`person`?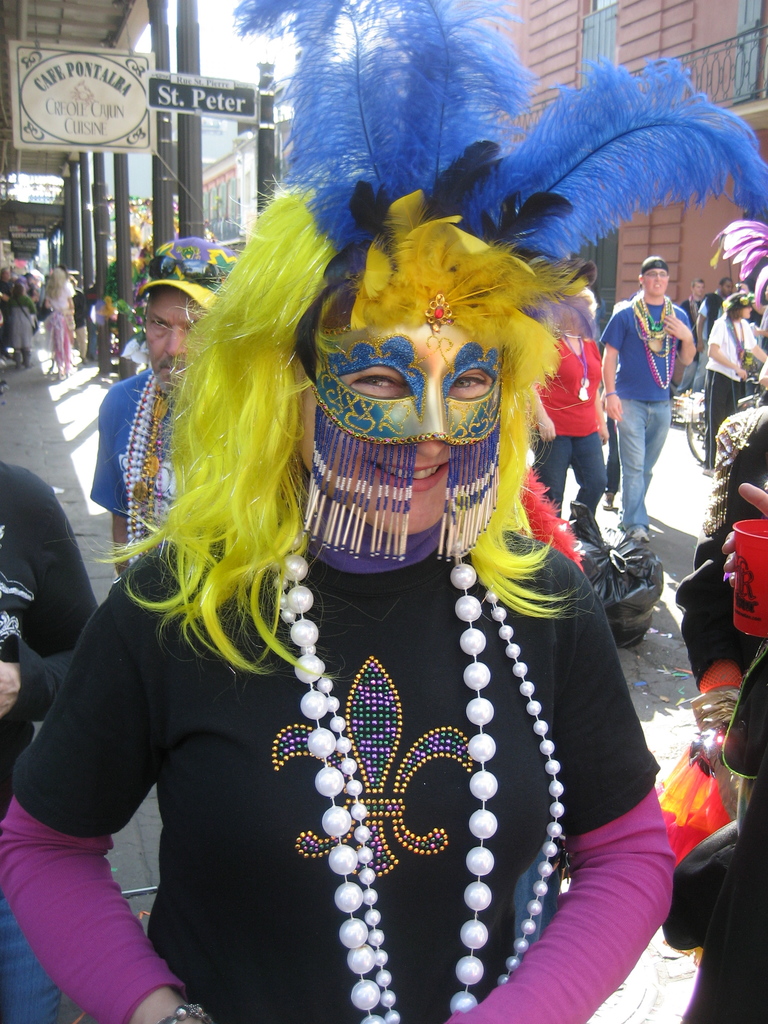
(x1=0, y1=468, x2=150, y2=1023)
